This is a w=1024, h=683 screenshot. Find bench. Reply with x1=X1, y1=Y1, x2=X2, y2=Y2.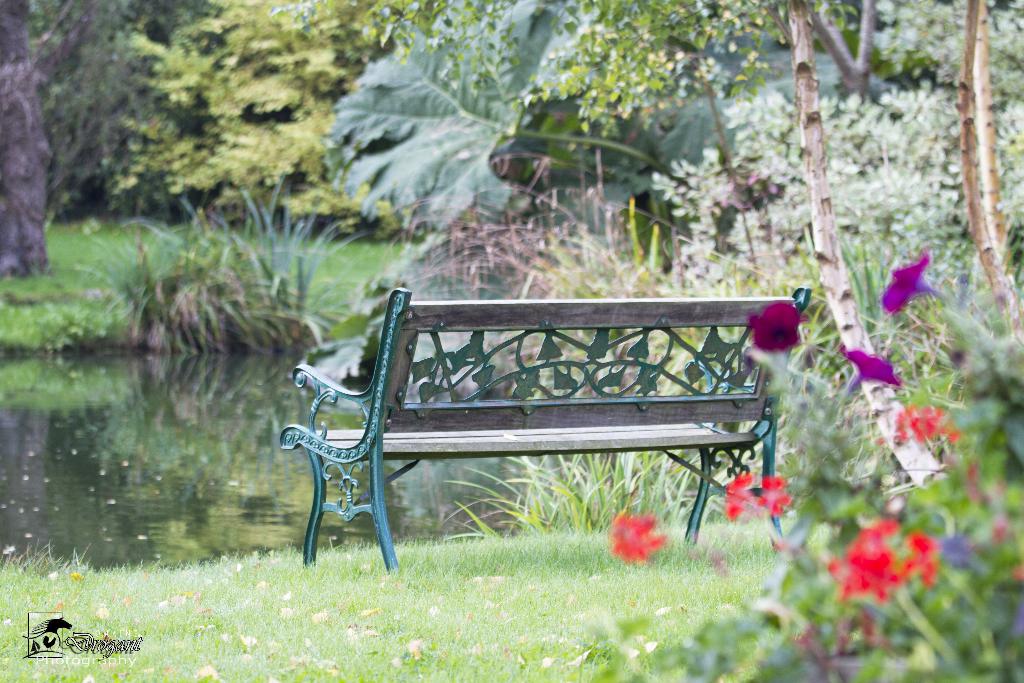
x1=260, y1=292, x2=814, y2=579.
